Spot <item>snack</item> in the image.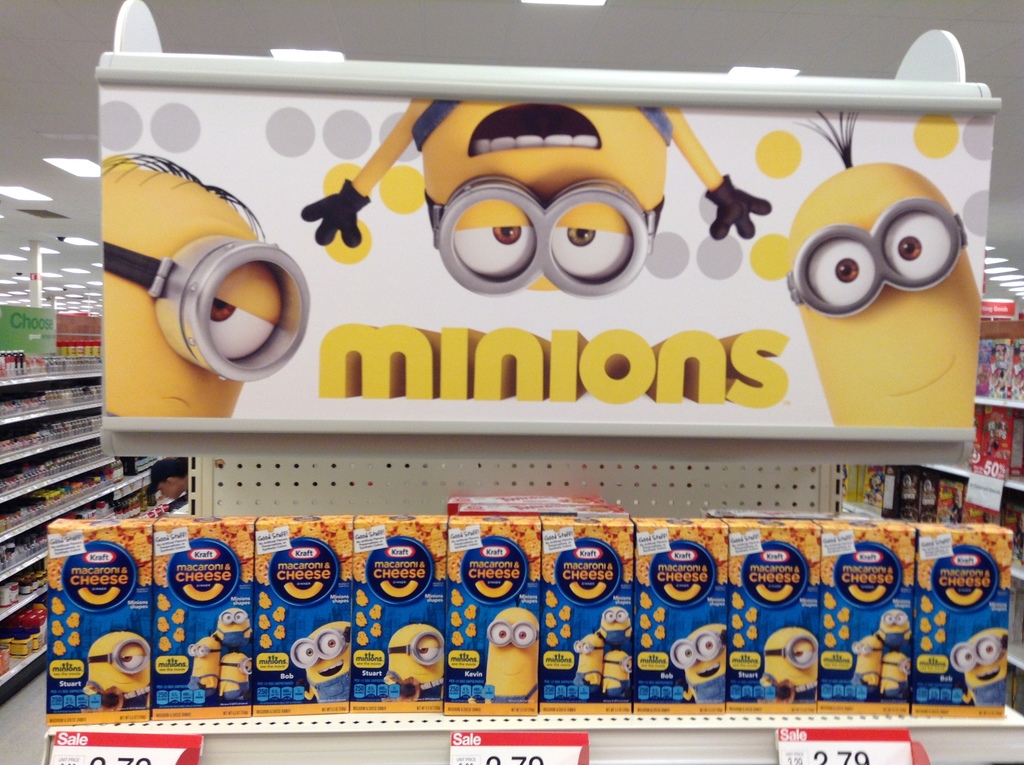
<item>snack</item> found at x1=935, y1=629, x2=947, y2=643.
